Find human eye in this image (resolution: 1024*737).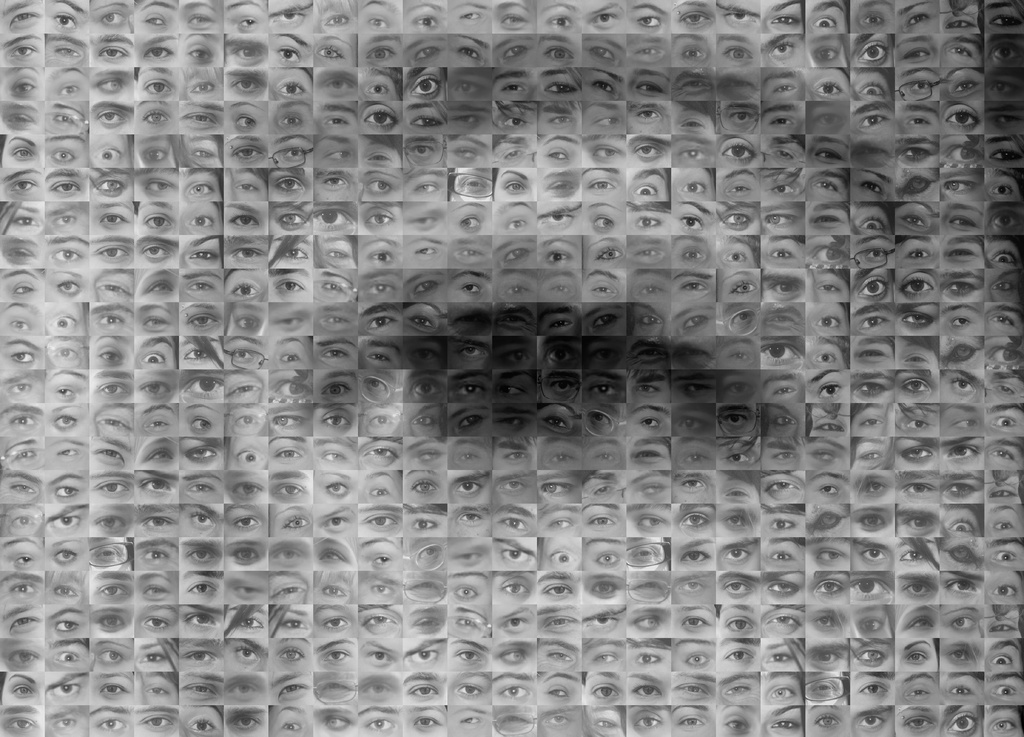
947:308:968:327.
